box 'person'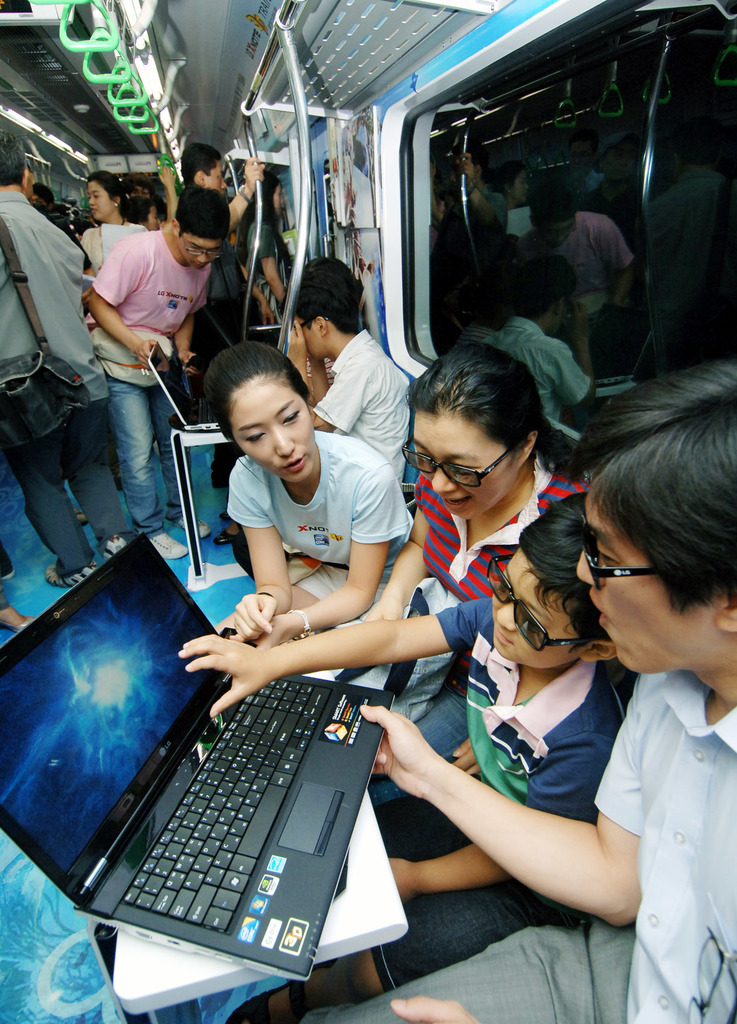
left=172, top=512, right=630, bottom=982
